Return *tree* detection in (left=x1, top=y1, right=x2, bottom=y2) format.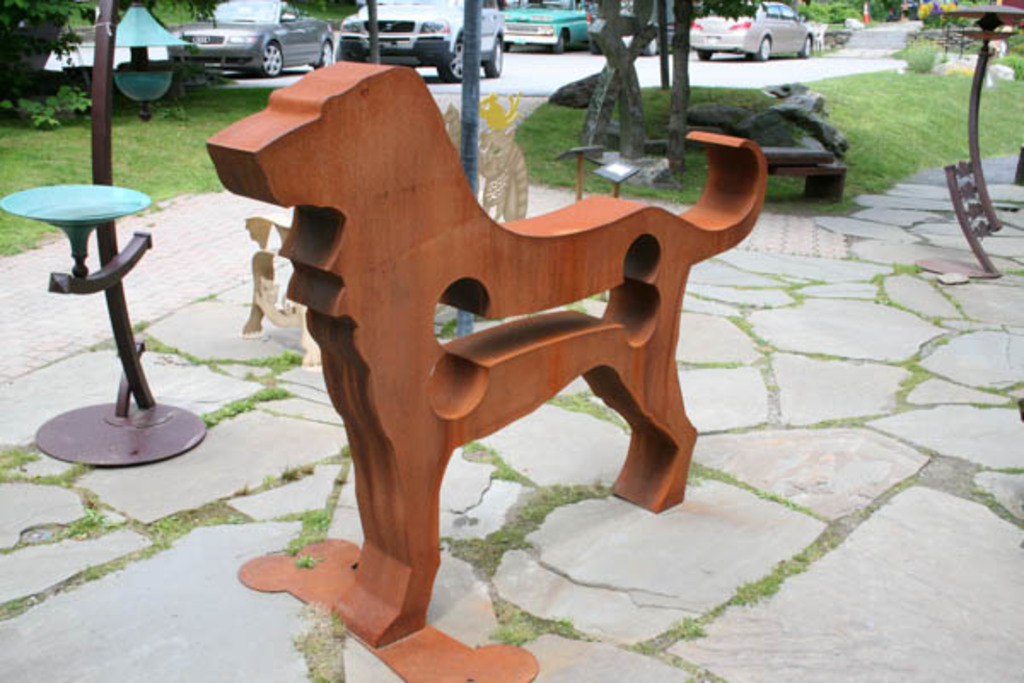
(left=650, top=0, right=766, bottom=188).
